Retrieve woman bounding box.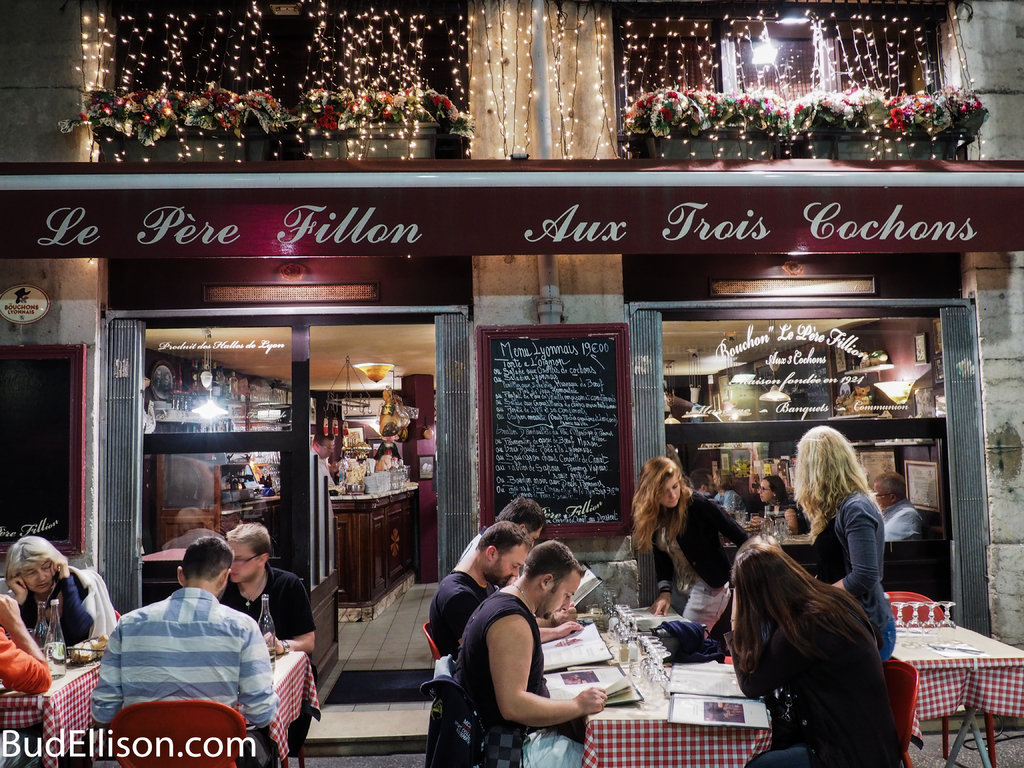
Bounding box: 4, 532, 95, 648.
